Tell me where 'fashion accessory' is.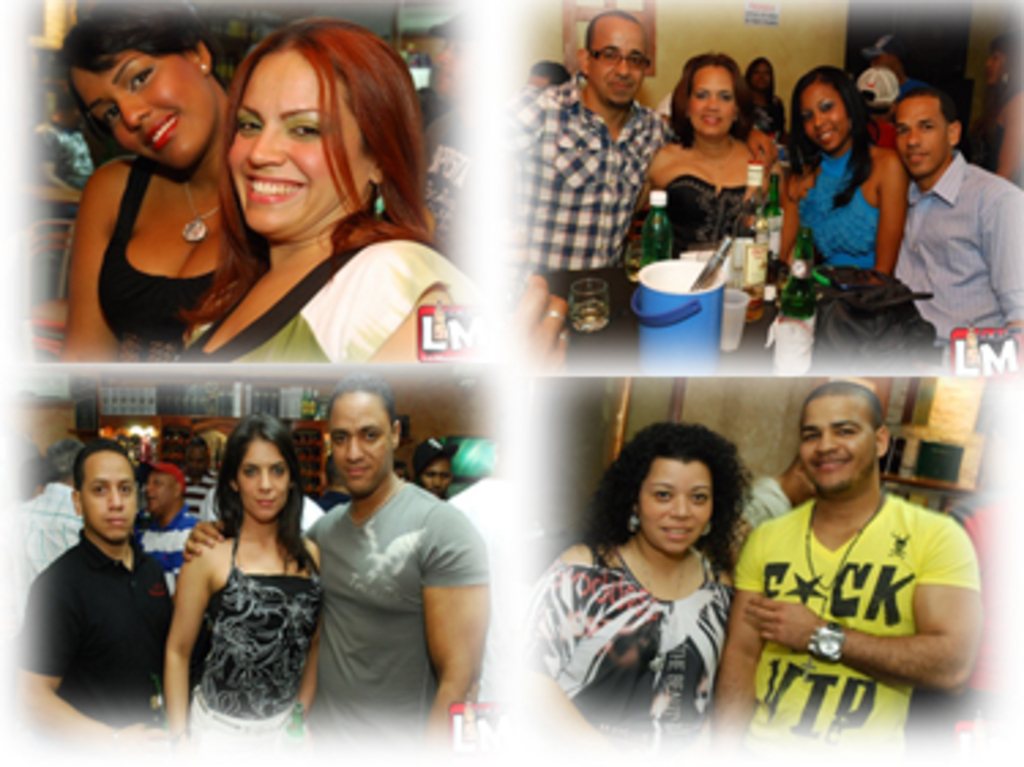
'fashion accessory' is at detection(374, 183, 388, 210).
